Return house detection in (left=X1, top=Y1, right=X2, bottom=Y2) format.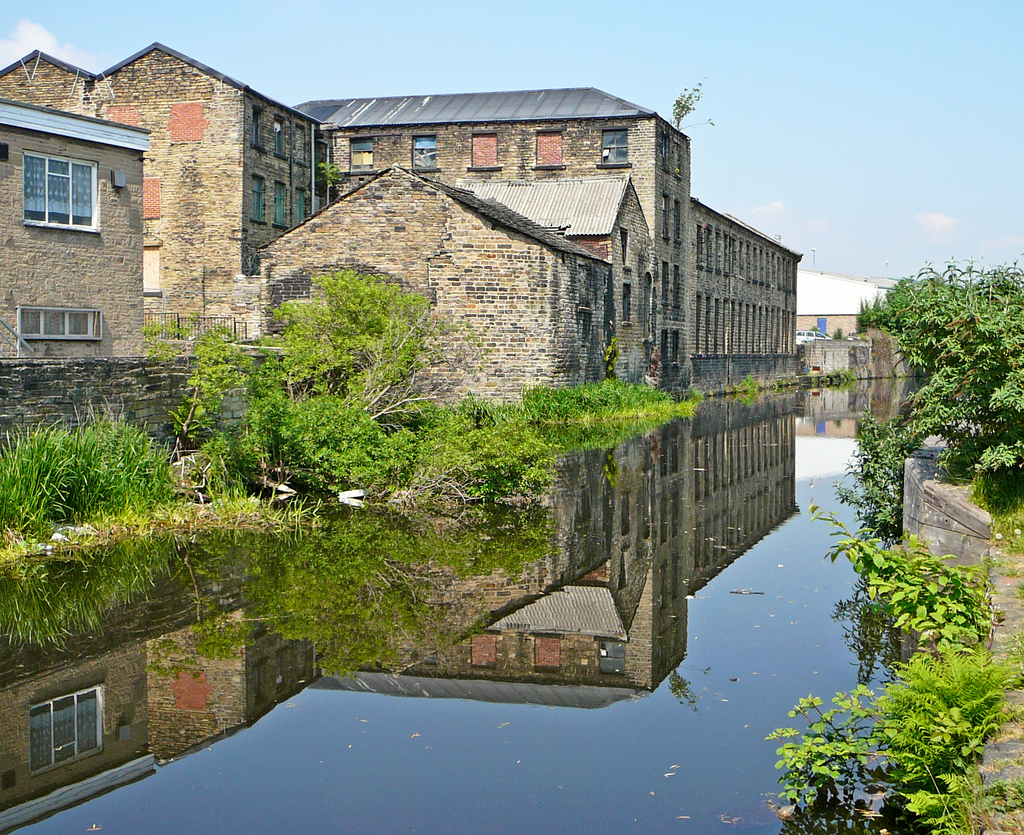
(left=444, top=172, right=655, bottom=379).
